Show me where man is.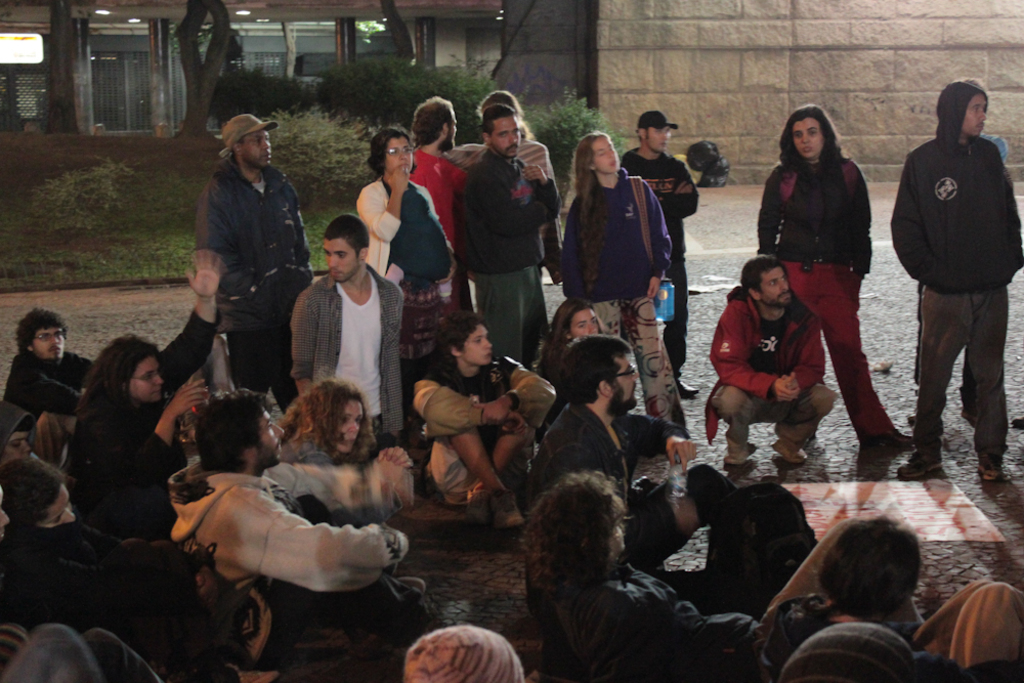
man is at (899, 60, 1021, 489).
